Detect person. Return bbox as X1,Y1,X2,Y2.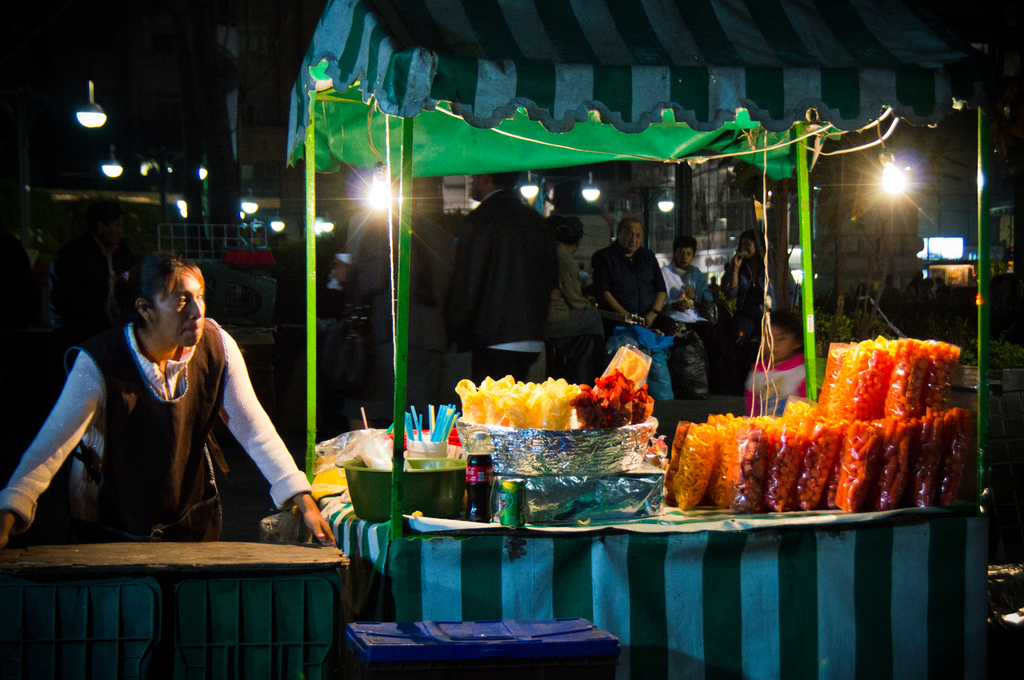
596,216,680,408.
